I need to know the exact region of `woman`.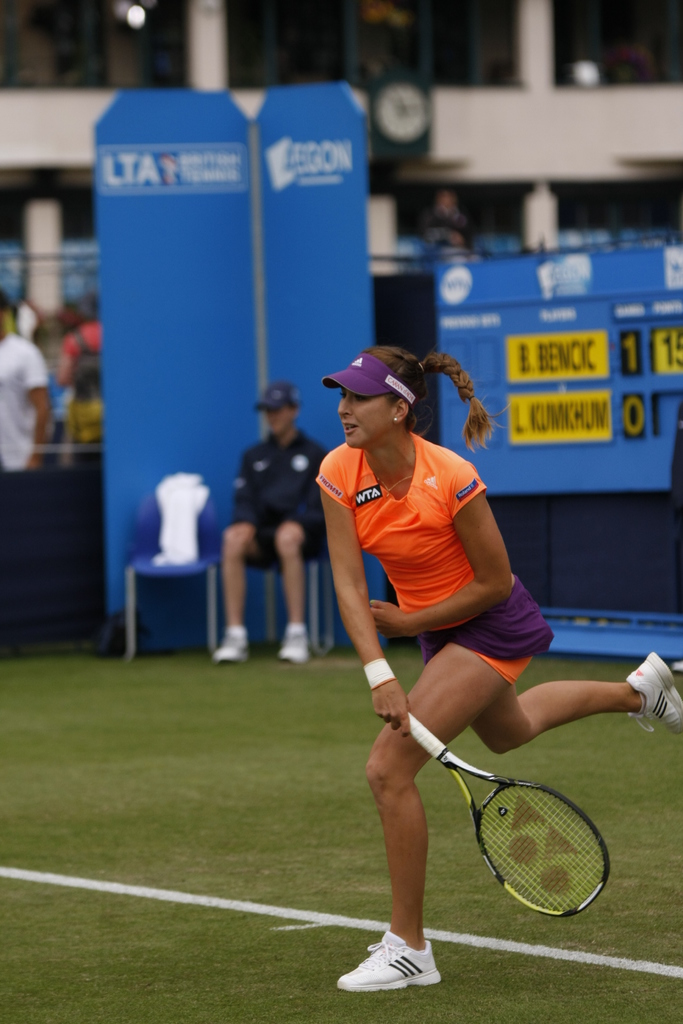
Region: bbox=(316, 329, 618, 991).
